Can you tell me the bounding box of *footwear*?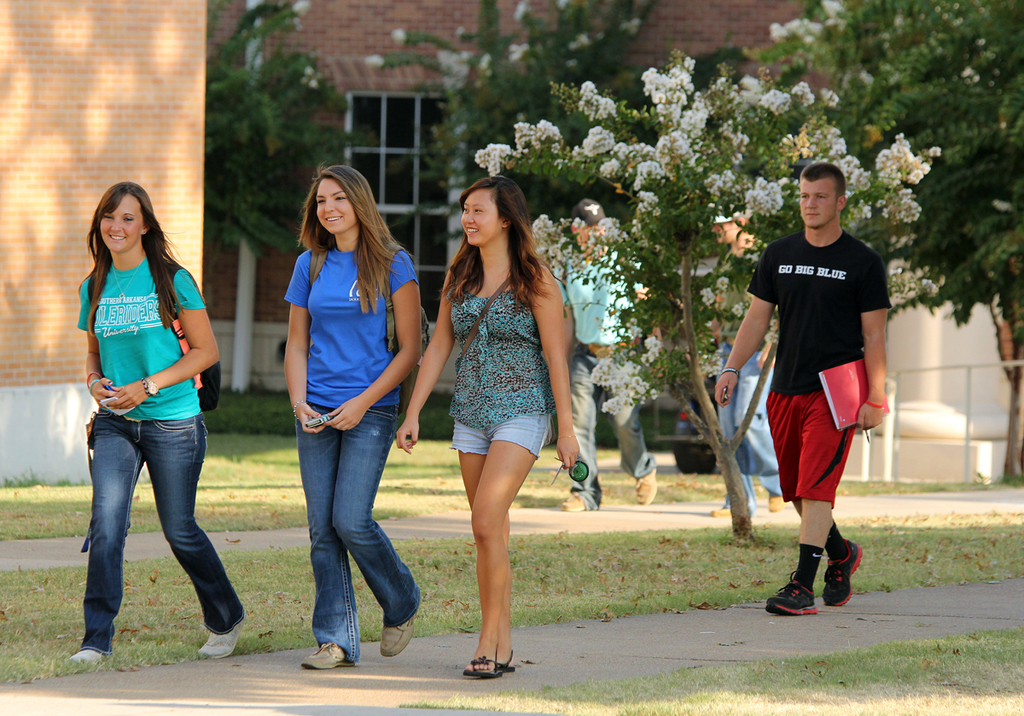
[left=471, top=649, right=516, bottom=669].
